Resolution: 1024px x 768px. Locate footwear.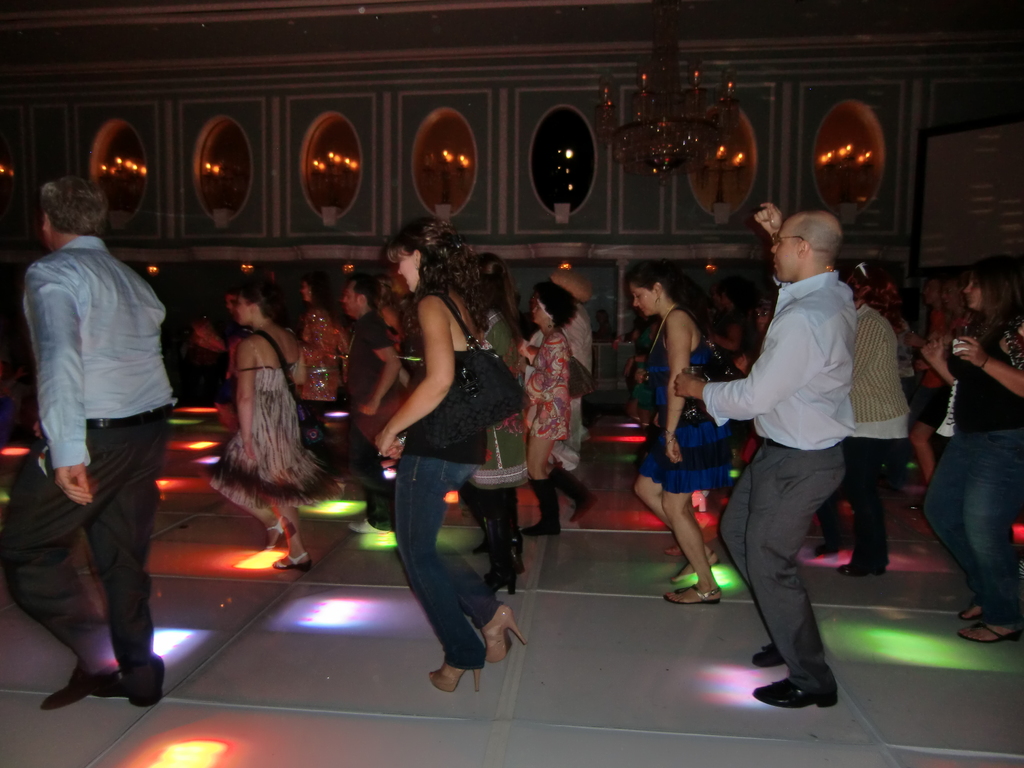
locate(260, 516, 282, 552).
